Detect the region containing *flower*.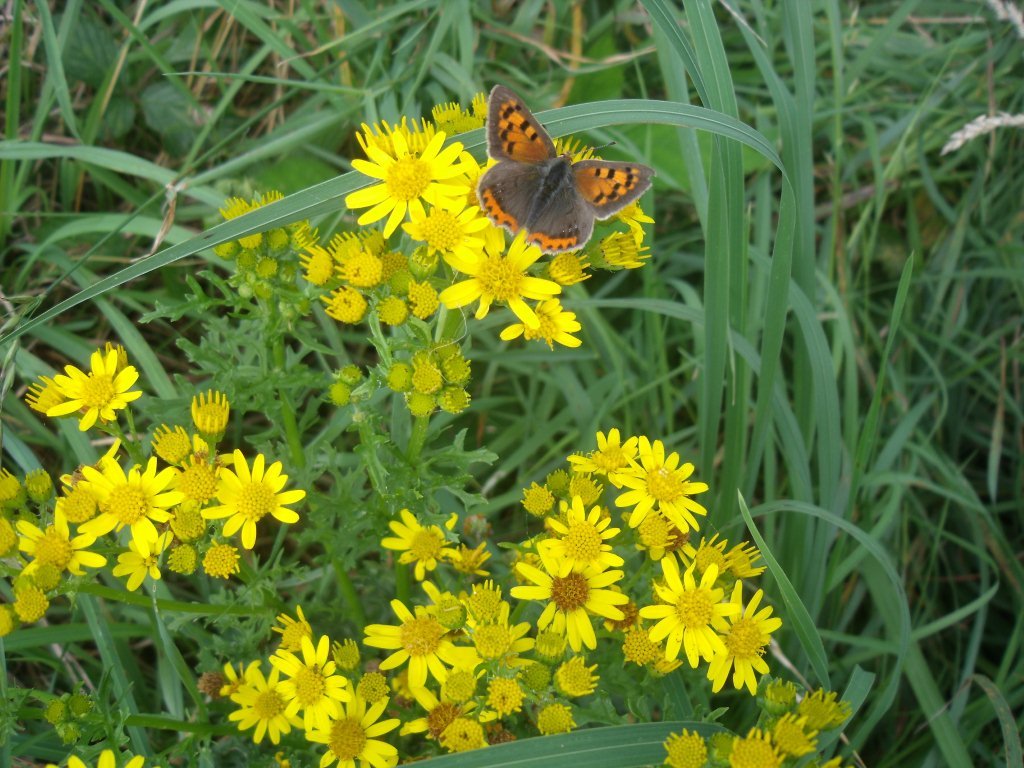
<box>522,473,637,643</box>.
